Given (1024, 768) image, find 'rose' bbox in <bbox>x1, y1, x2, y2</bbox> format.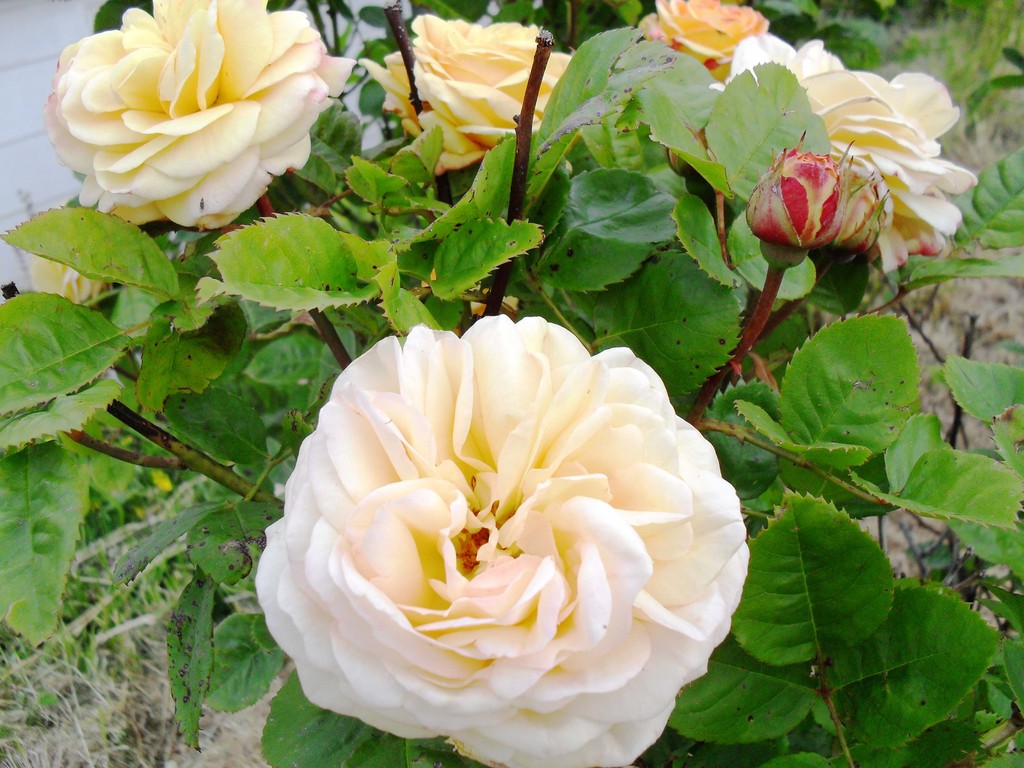
<bbox>42, 0, 355, 227</bbox>.
